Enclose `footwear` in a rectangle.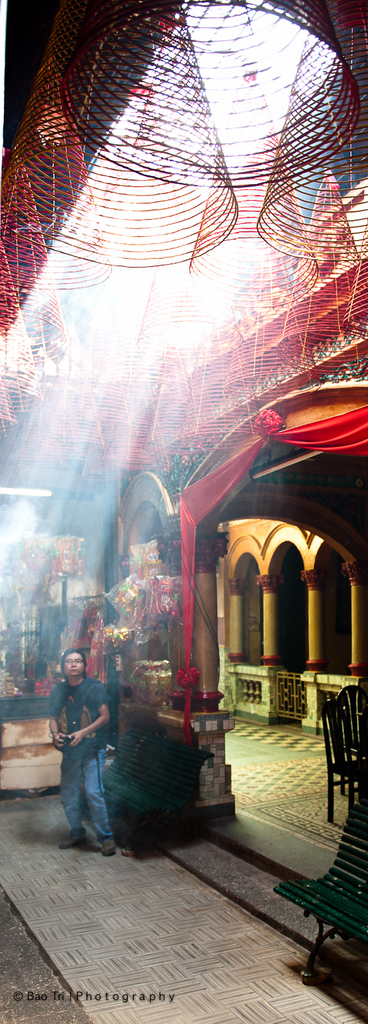
pyautogui.locateOnScreen(97, 831, 115, 853).
